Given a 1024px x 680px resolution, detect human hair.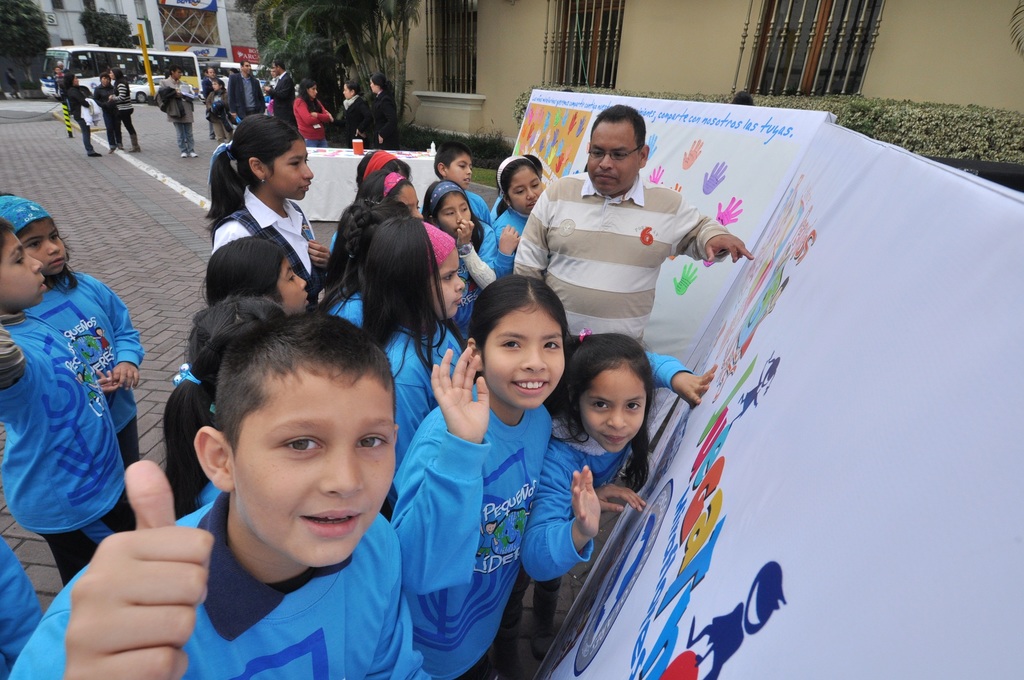
select_region(362, 214, 468, 387).
